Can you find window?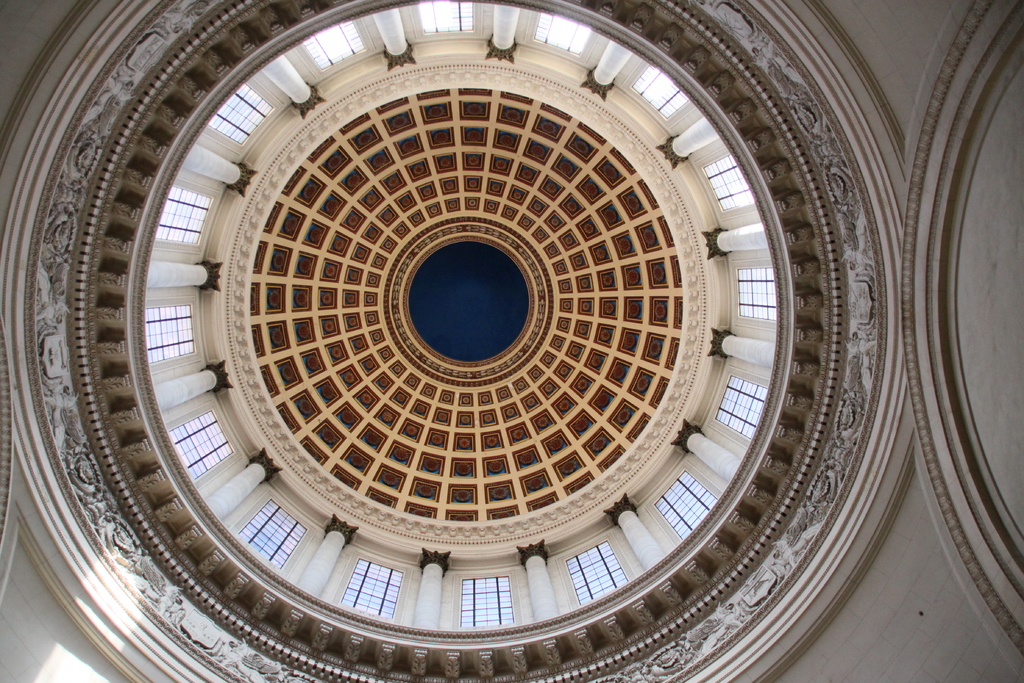
Yes, bounding box: <region>203, 86, 273, 144</region>.
